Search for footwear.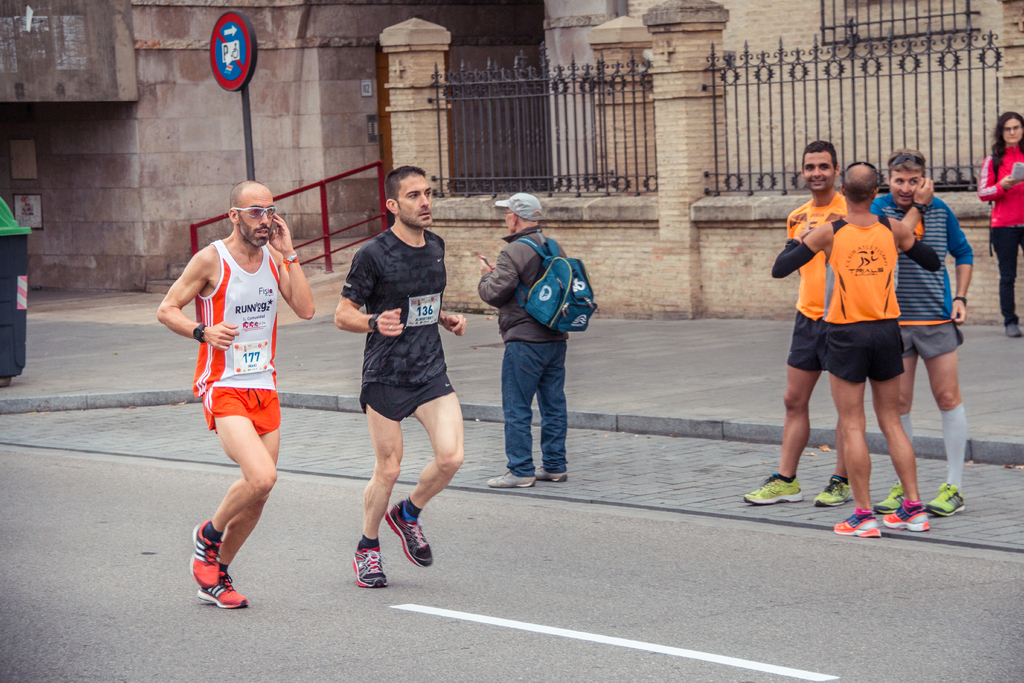
Found at [x1=880, y1=498, x2=930, y2=534].
